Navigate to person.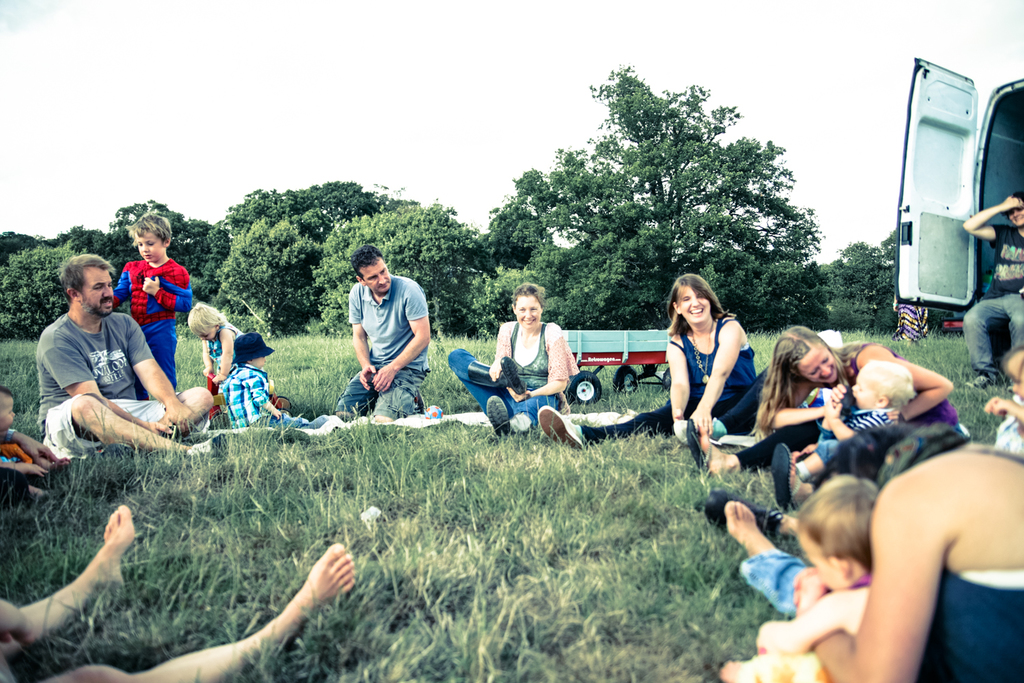
Navigation target: locate(690, 320, 960, 473).
